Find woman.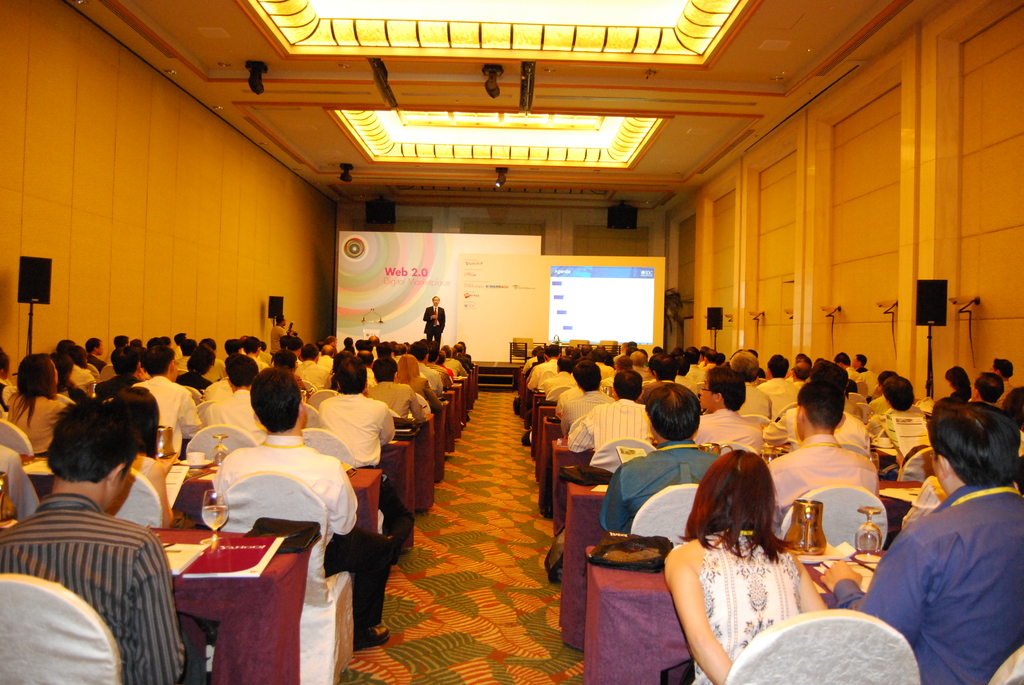
[left=392, top=354, right=445, bottom=412].
